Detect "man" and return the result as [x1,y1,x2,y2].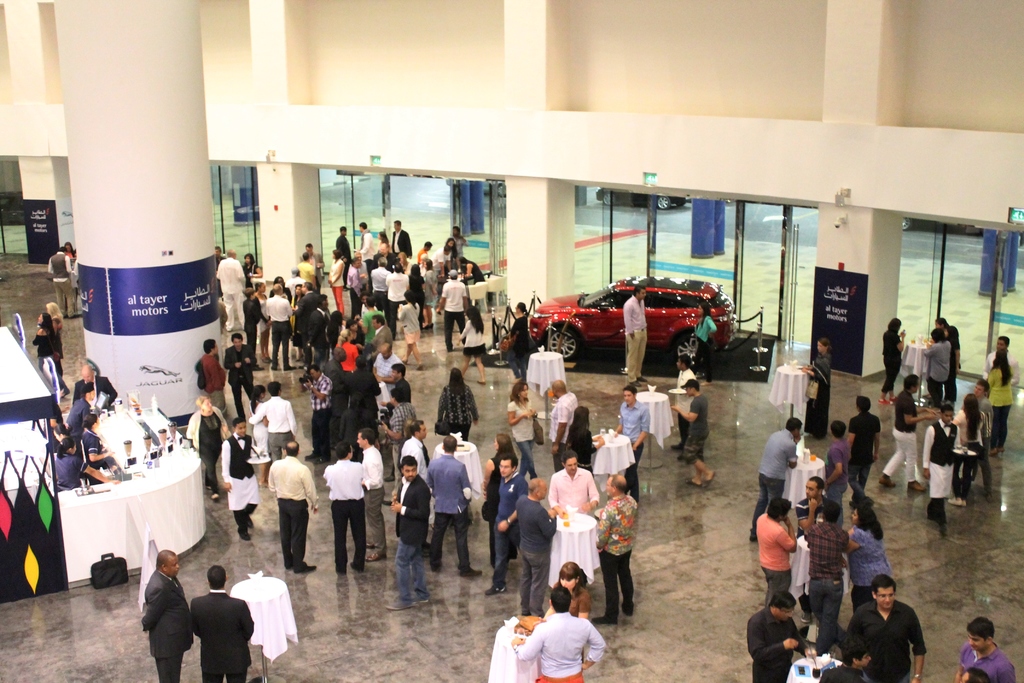
[369,312,394,345].
